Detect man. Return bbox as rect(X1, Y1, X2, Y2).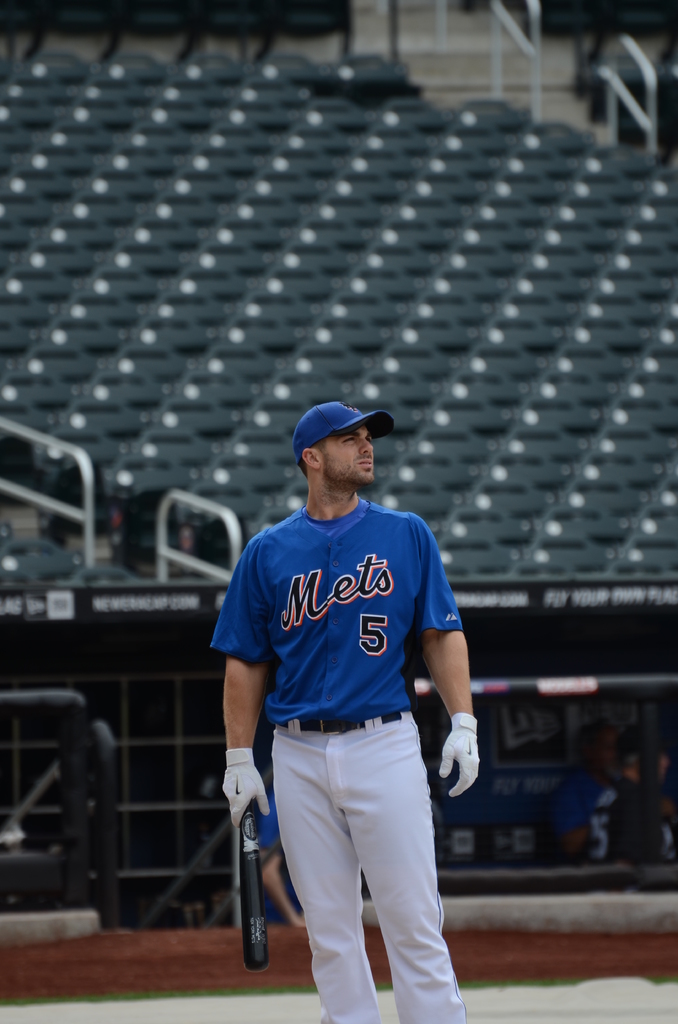
rect(203, 393, 492, 1023).
